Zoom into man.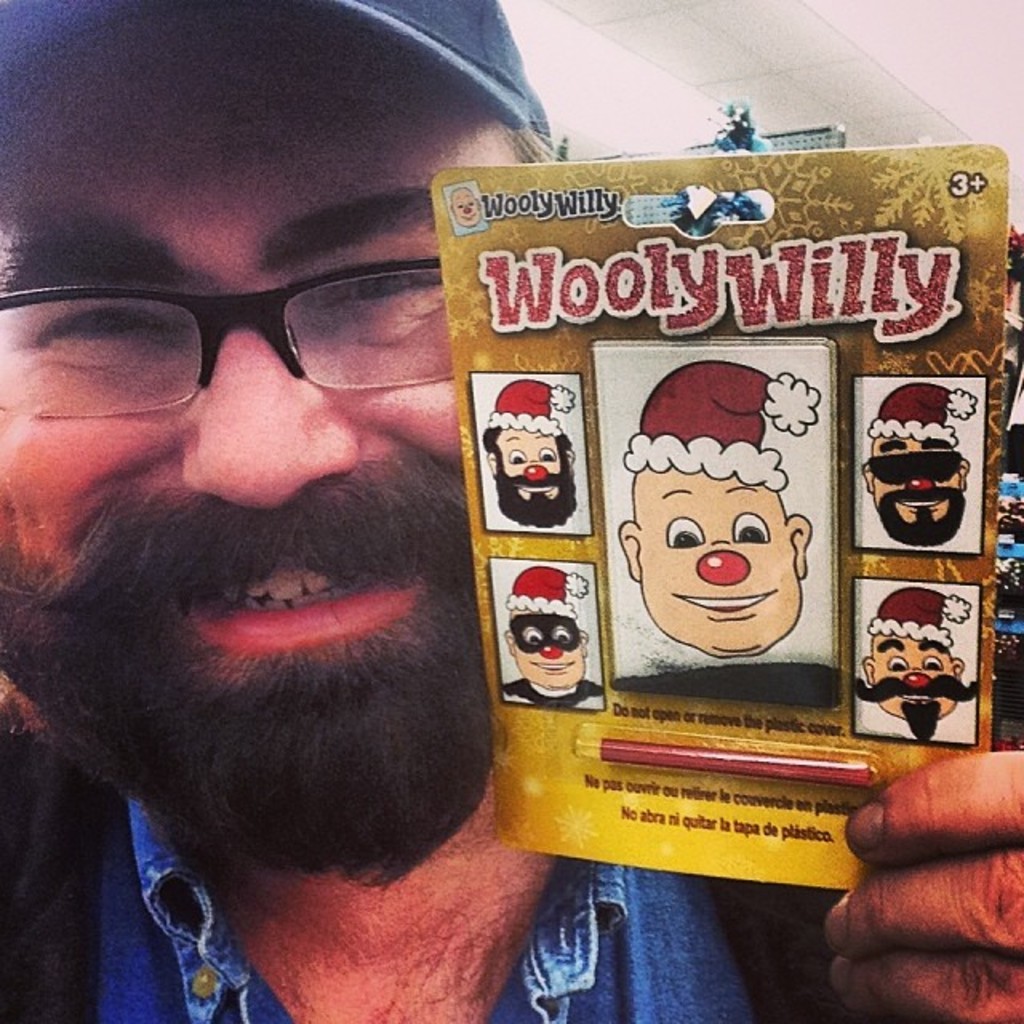
Zoom target: bbox(0, 22, 810, 995).
